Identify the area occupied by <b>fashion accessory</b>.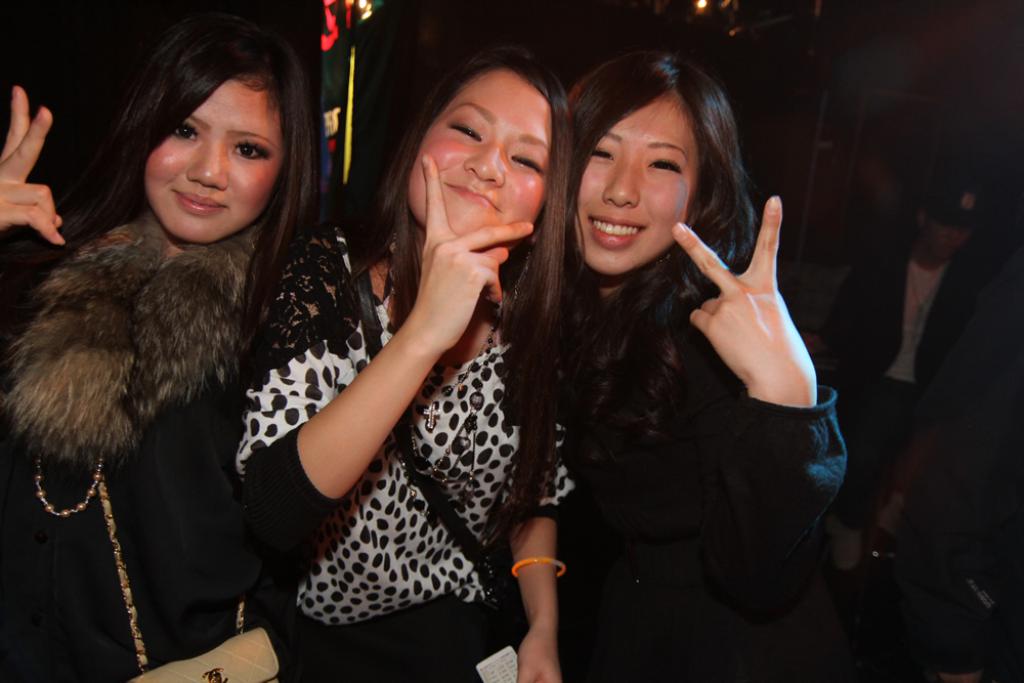
Area: (34, 446, 113, 521).
